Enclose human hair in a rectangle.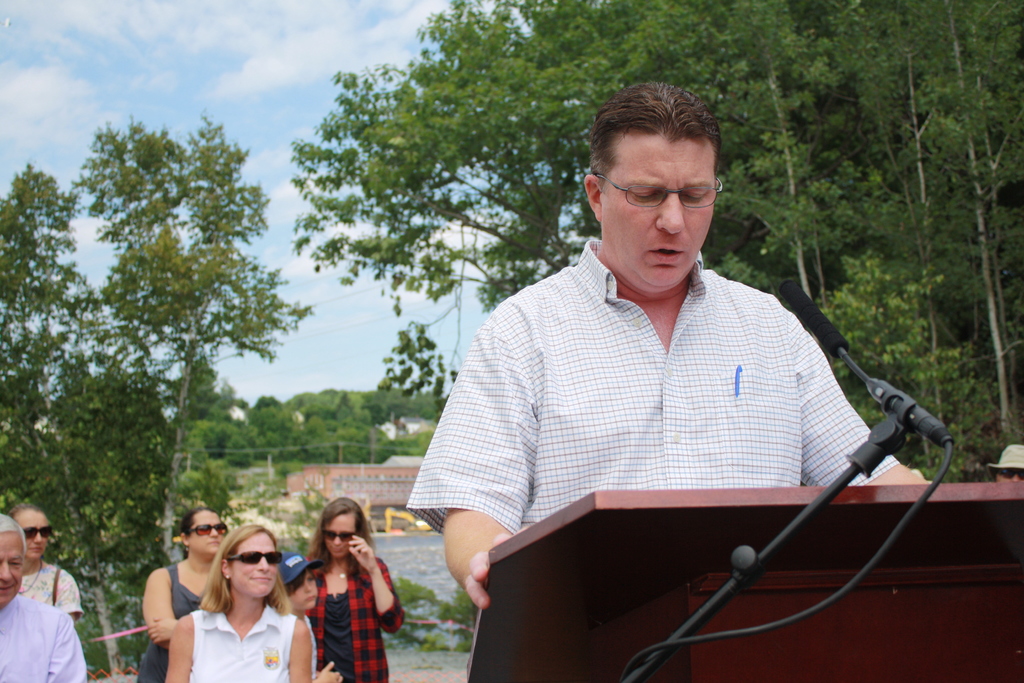
BBox(180, 508, 205, 558).
